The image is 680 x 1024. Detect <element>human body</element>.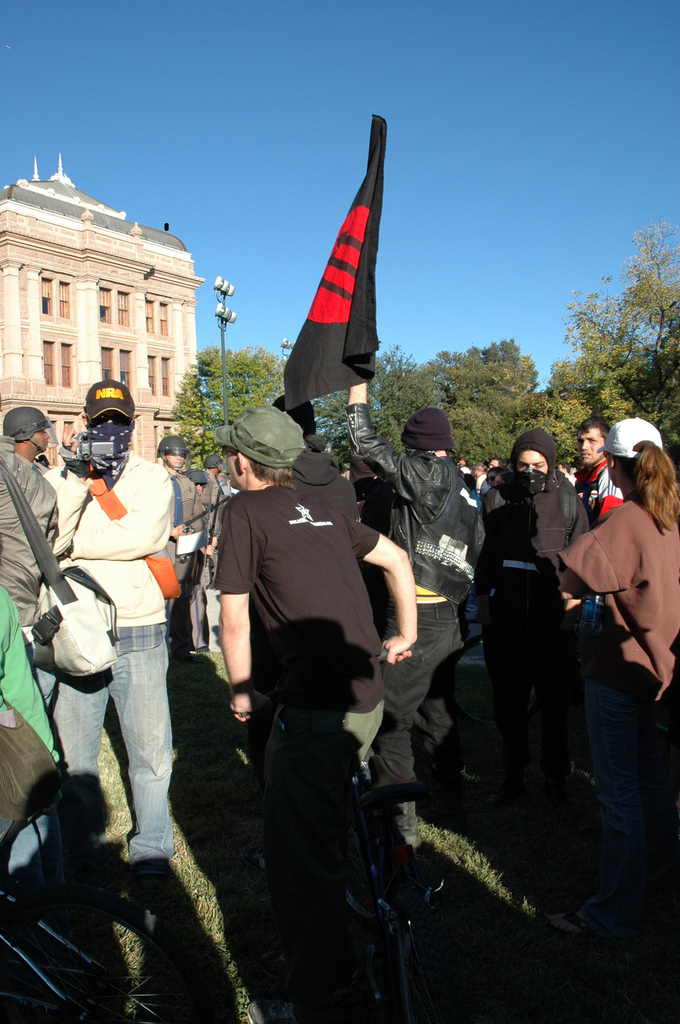
Detection: 38 377 178 883.
